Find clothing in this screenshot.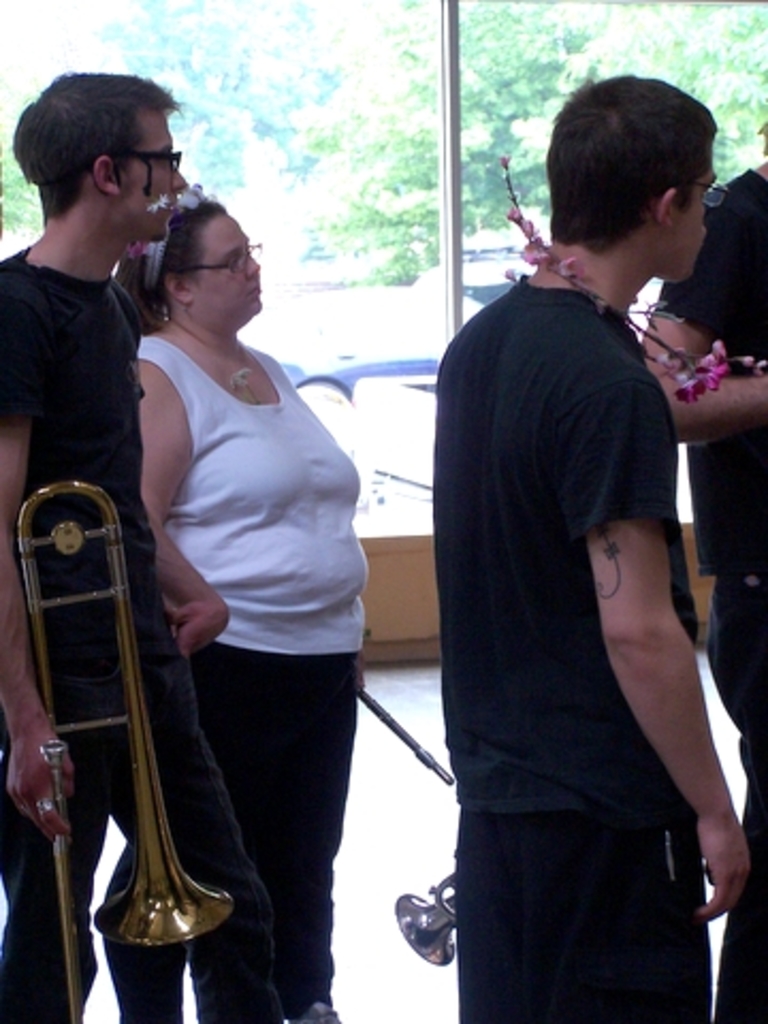
The bounding box for clothing is box=[0, 243, 169, 1022].
